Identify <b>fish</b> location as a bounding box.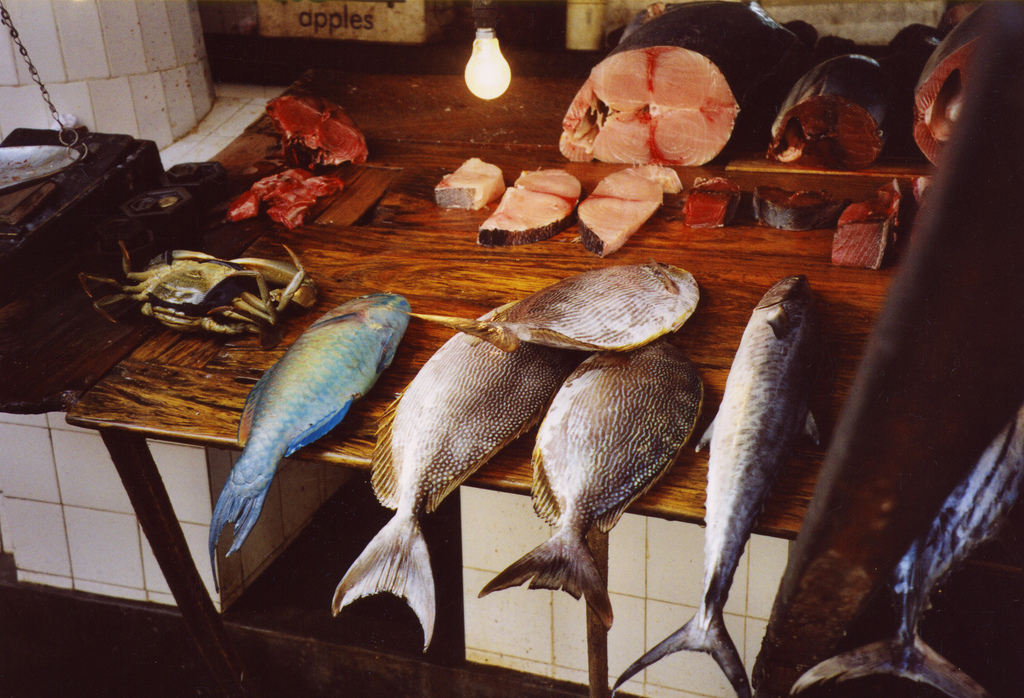
crop(330, 321, 572, 649).
